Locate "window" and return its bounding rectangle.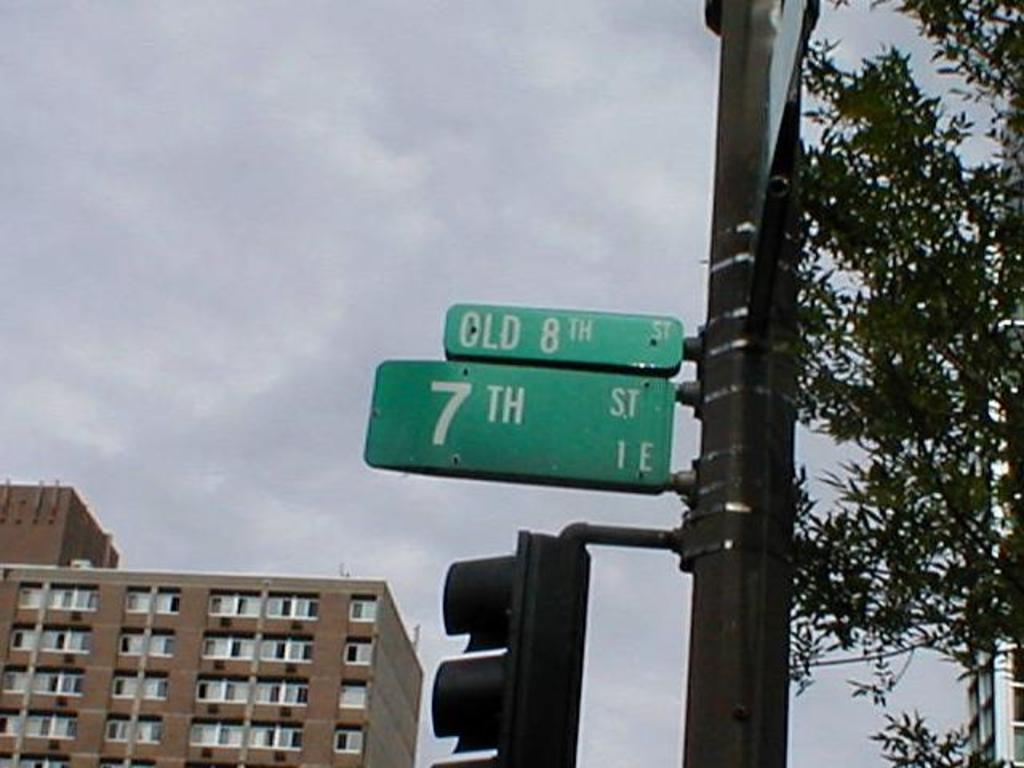
locate(0, 662, 77, 698).
